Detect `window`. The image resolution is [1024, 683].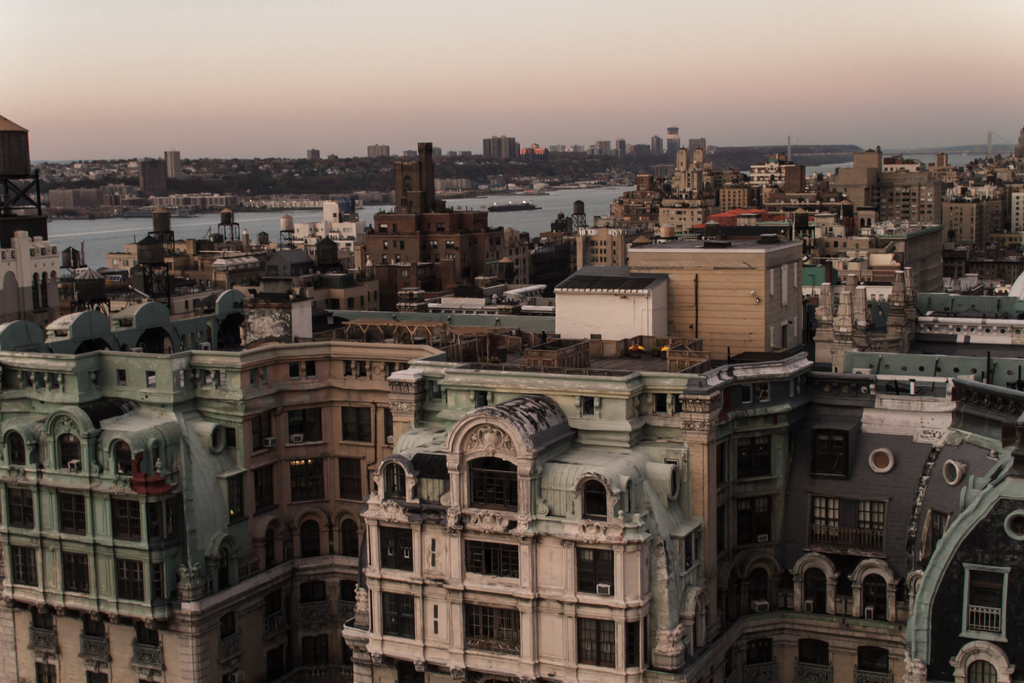
[461,539,520,580].
